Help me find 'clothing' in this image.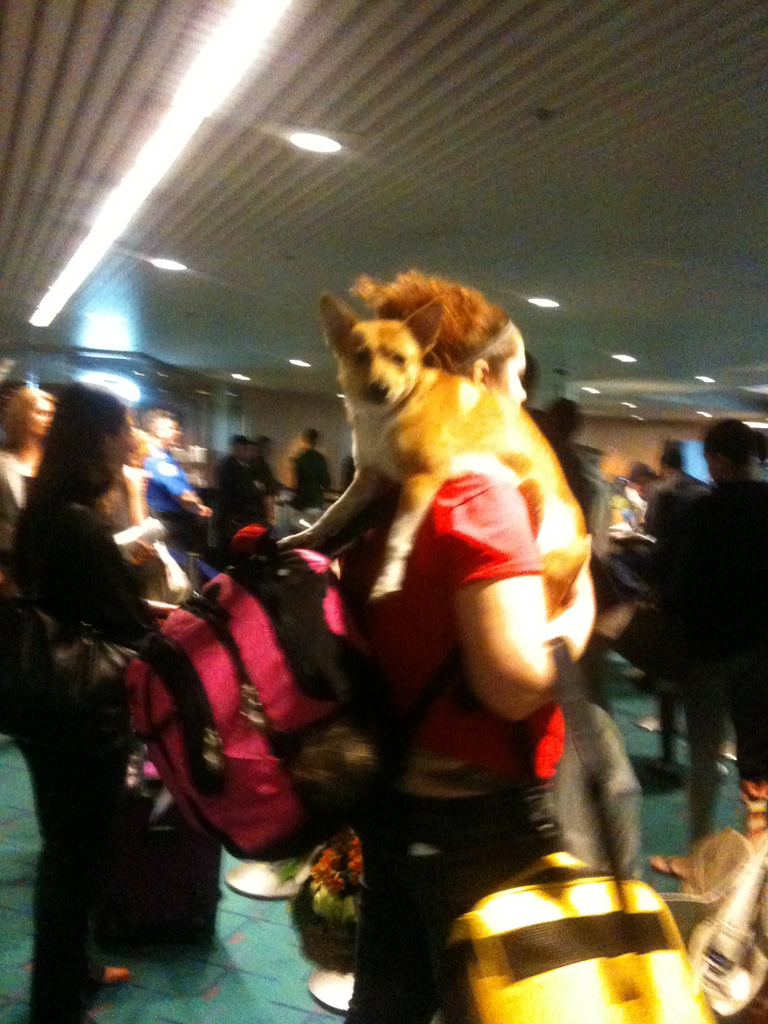
Found it: rect(653, 469, 767, 860).
